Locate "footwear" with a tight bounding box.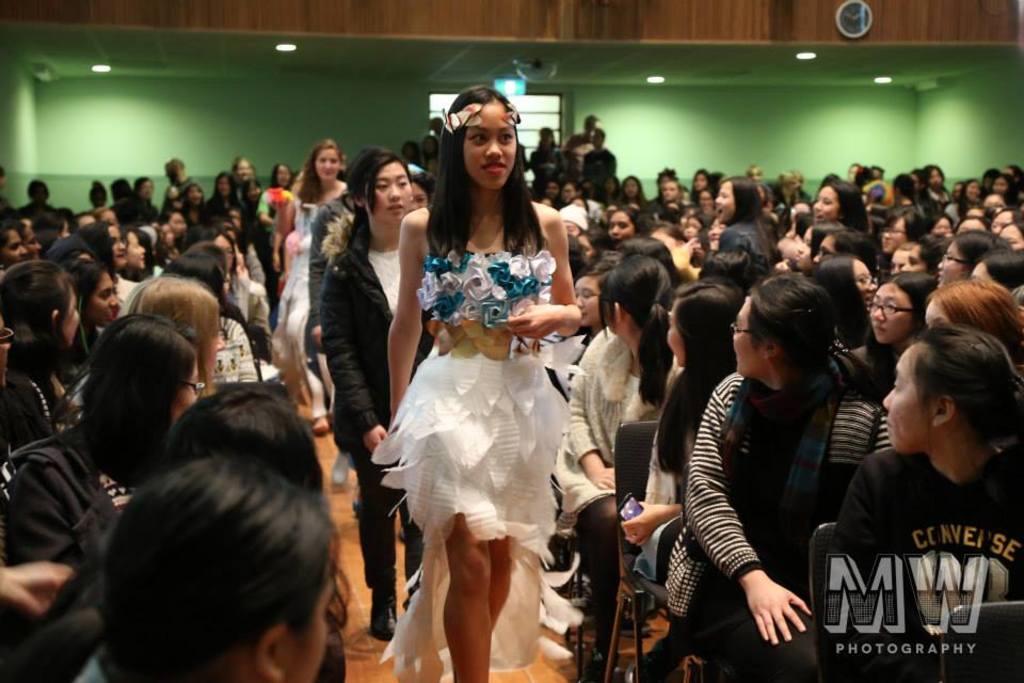
(x1=310, y1=419, x2=332, y2=435).
